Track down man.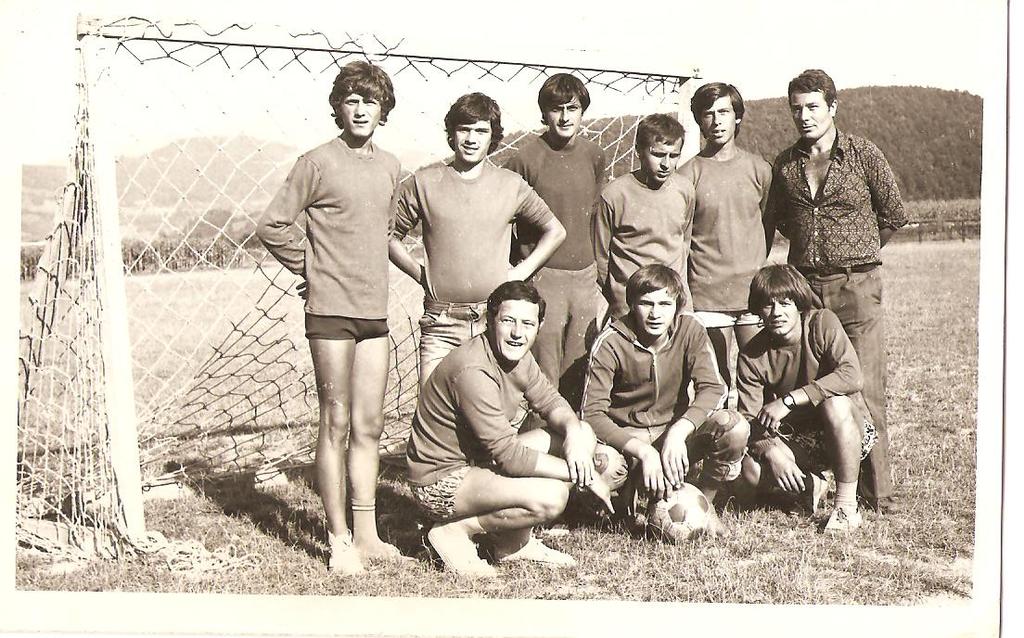
Tracked to bbox=(771, 65, 905, 513).
